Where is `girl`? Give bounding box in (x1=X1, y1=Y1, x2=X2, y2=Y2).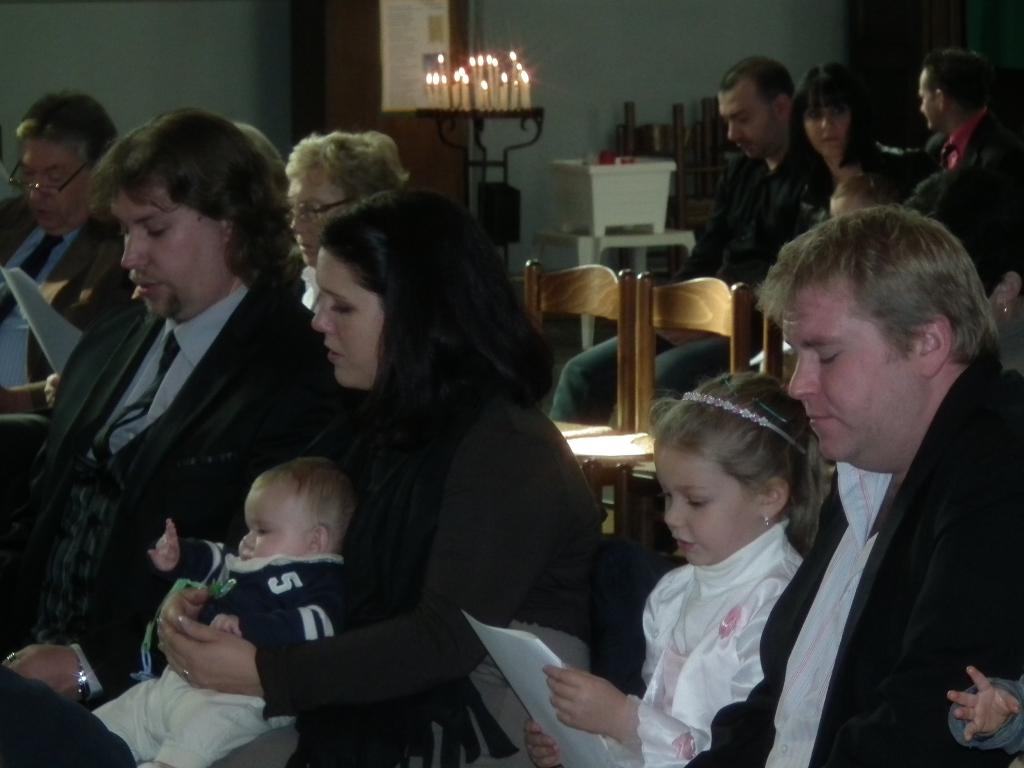
(x1=520, y1=367, x2=837, y2=767).
